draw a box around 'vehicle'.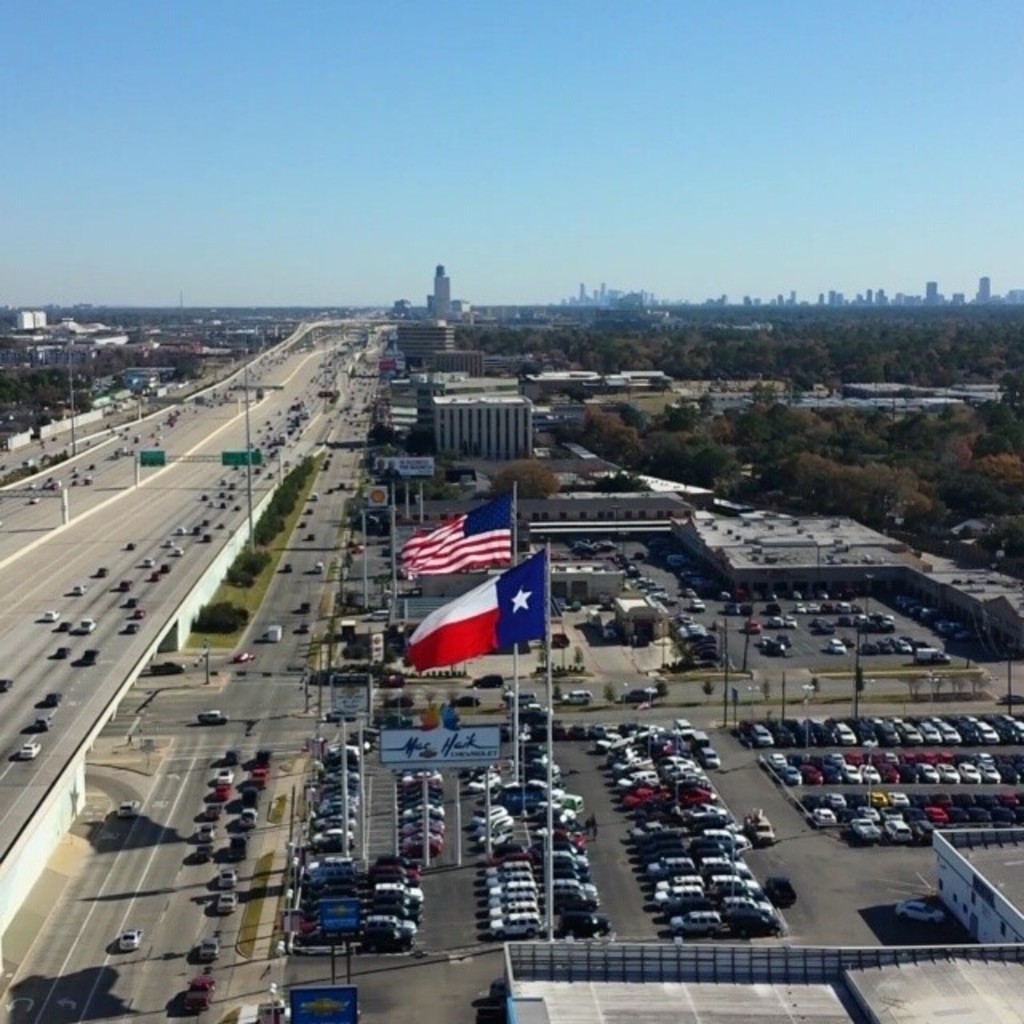
bbox=(213, 784, 234, 802).
